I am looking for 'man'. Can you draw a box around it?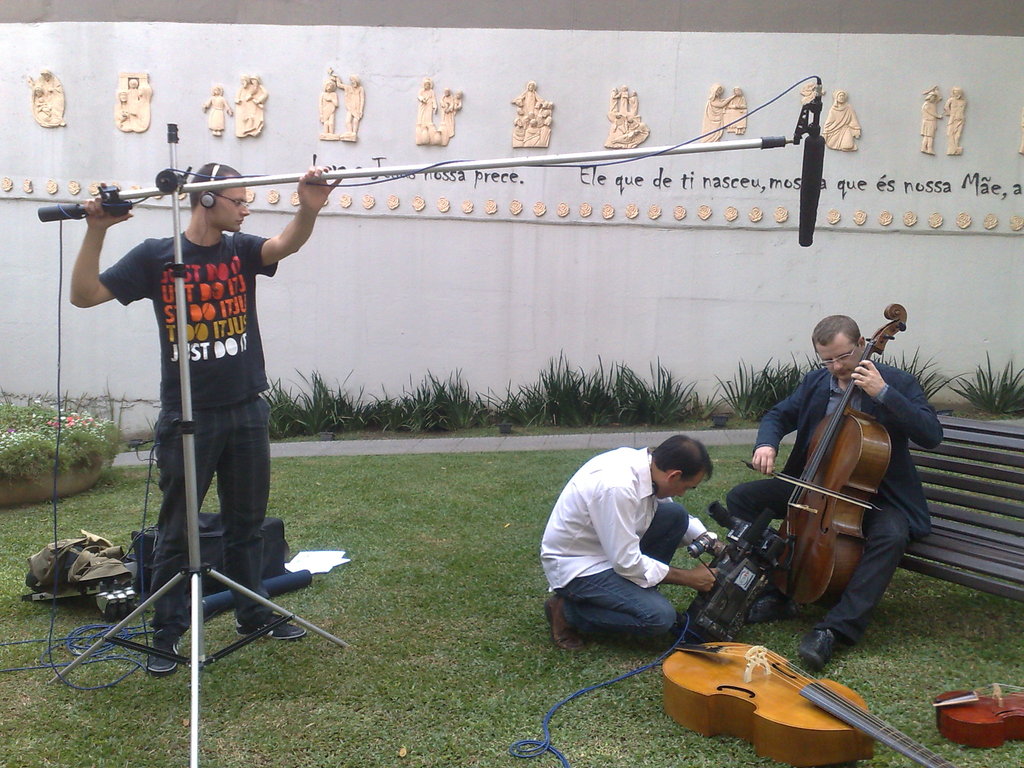
Sure, the bounding box is (536, 432, 724, 675).
